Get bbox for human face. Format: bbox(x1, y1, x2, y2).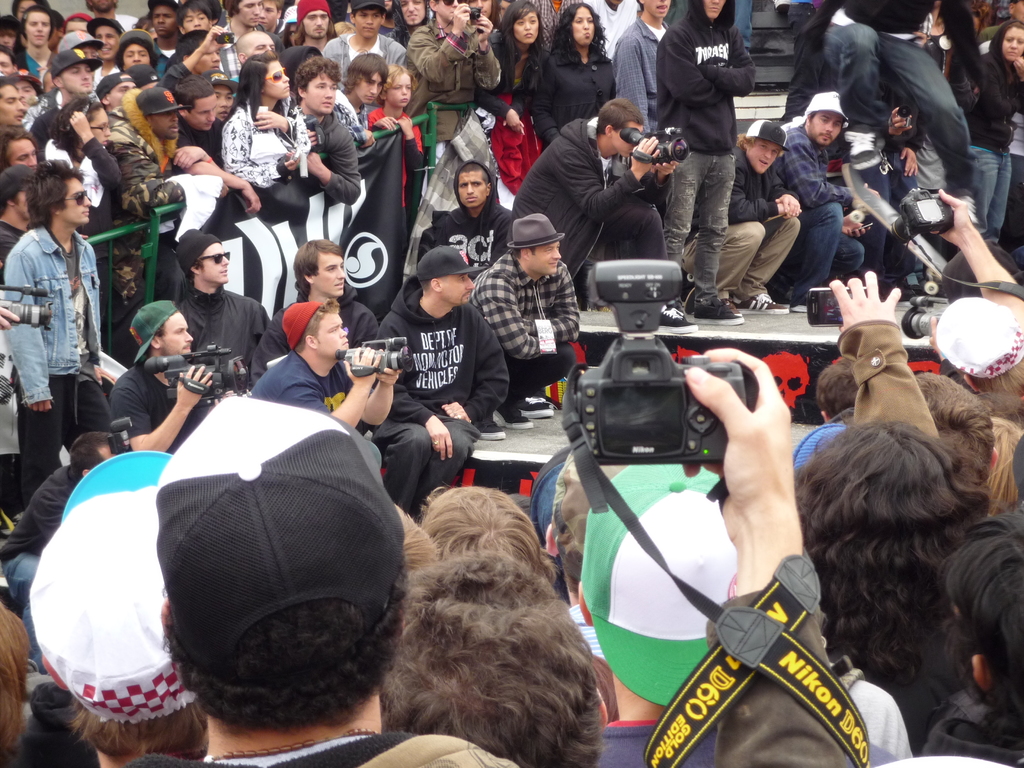
bbox(58, 181, 91, 227).
